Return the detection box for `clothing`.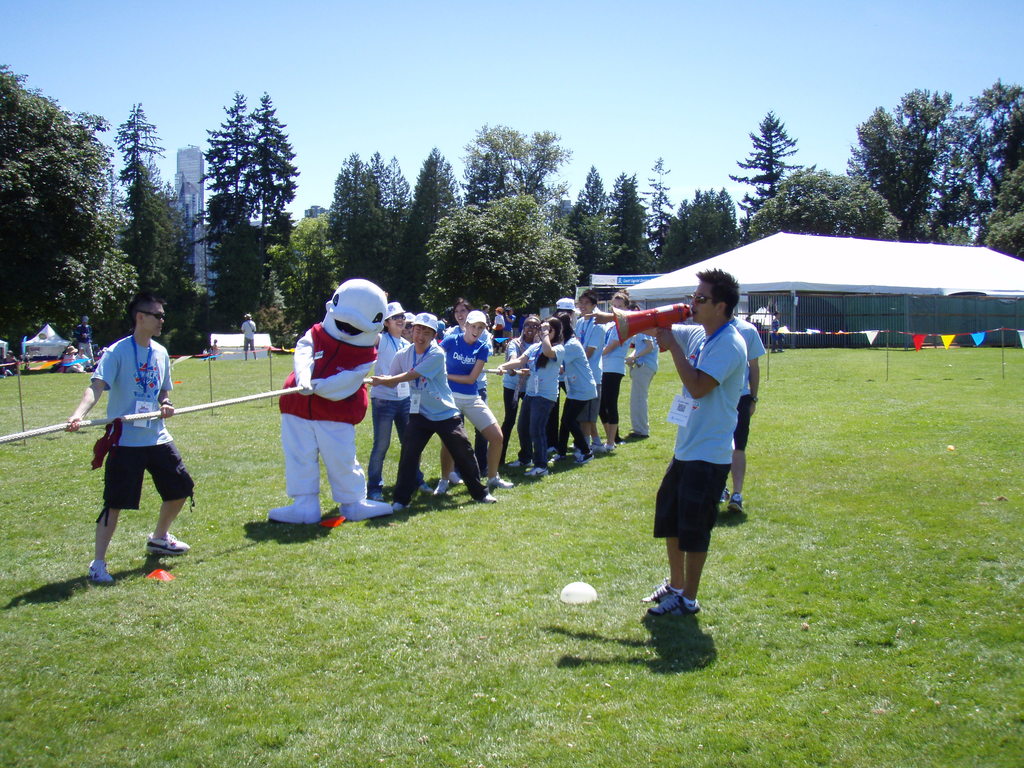
x1=550 y1=335 x2=606 y2=474.
